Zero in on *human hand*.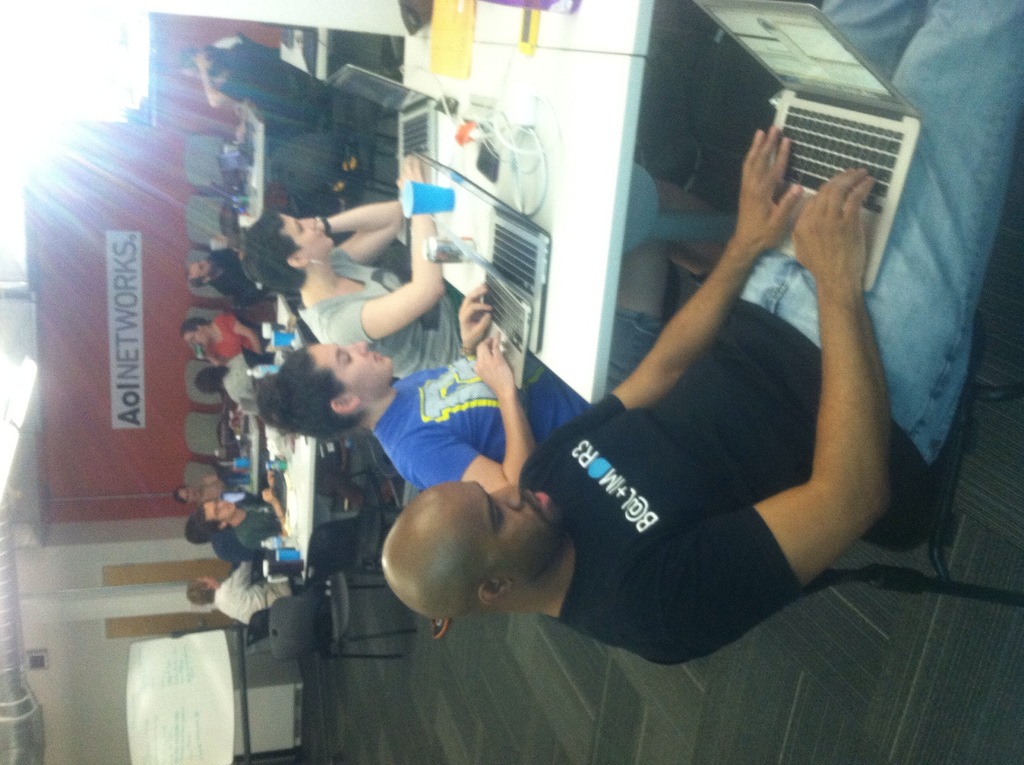
Zeroed in: (x1=472, y1=330, x2=513, y2=398).
